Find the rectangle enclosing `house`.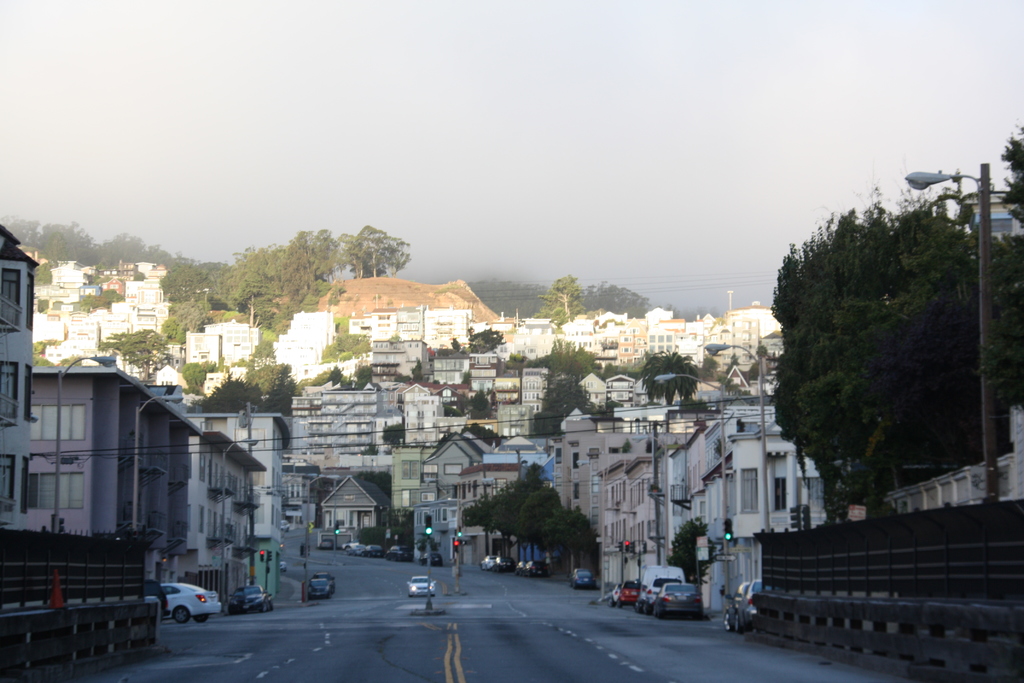
detection(373, 402, 404, 450).
